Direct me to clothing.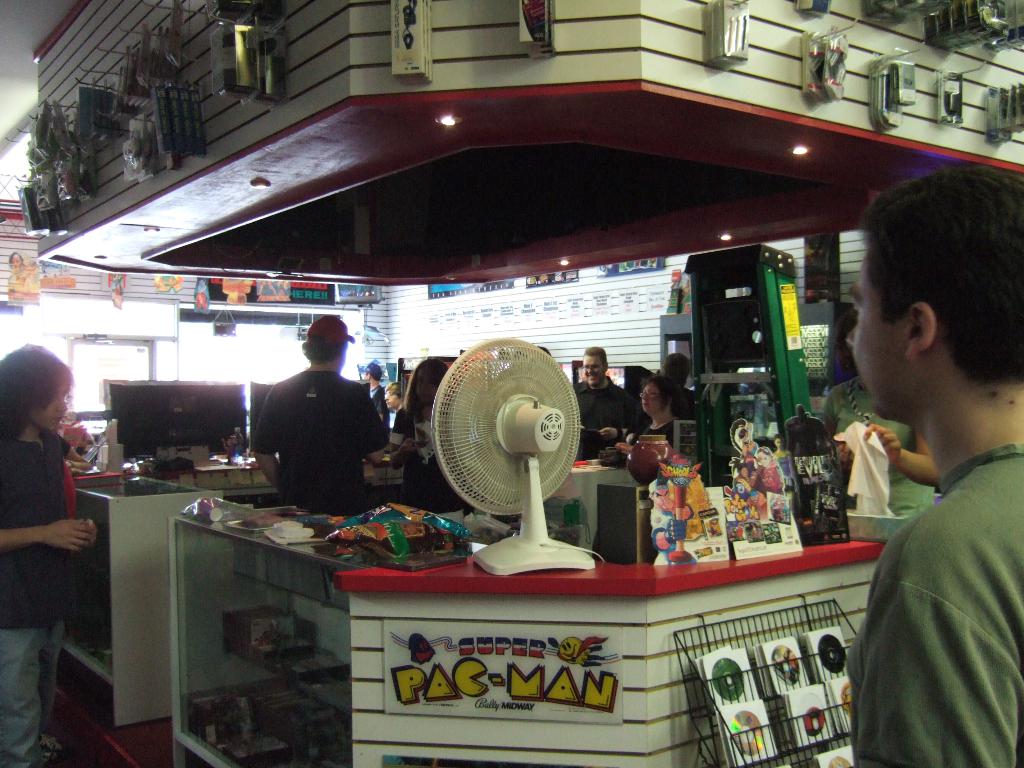
Direction: <bbox>0, 620, 61, 764</bbox>.
